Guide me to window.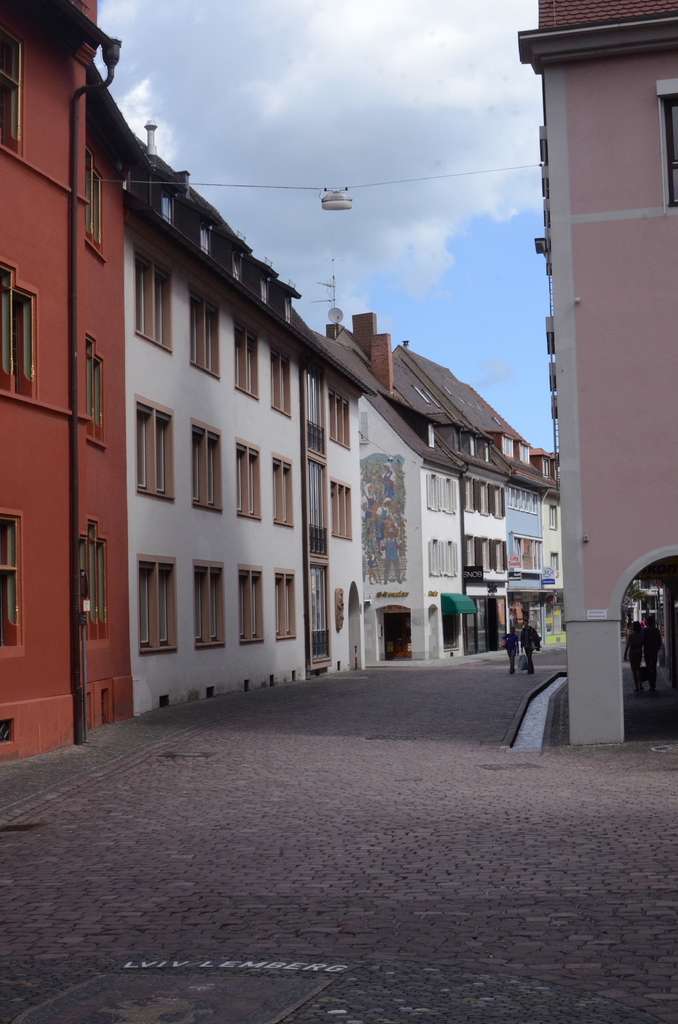
Guidance: (197,221,211,258).
